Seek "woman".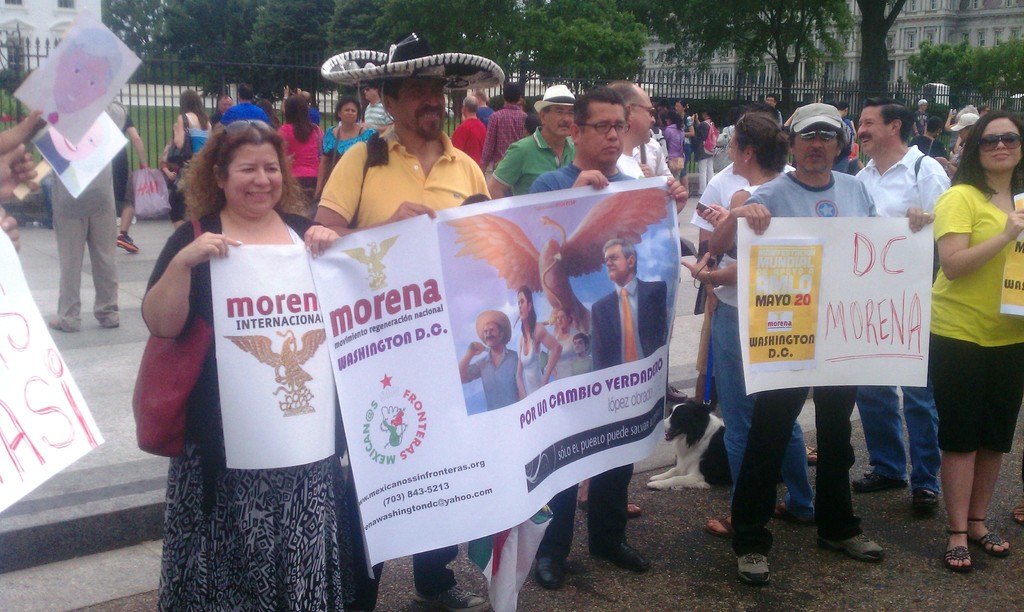
<box>312,101,380,204</box>.
